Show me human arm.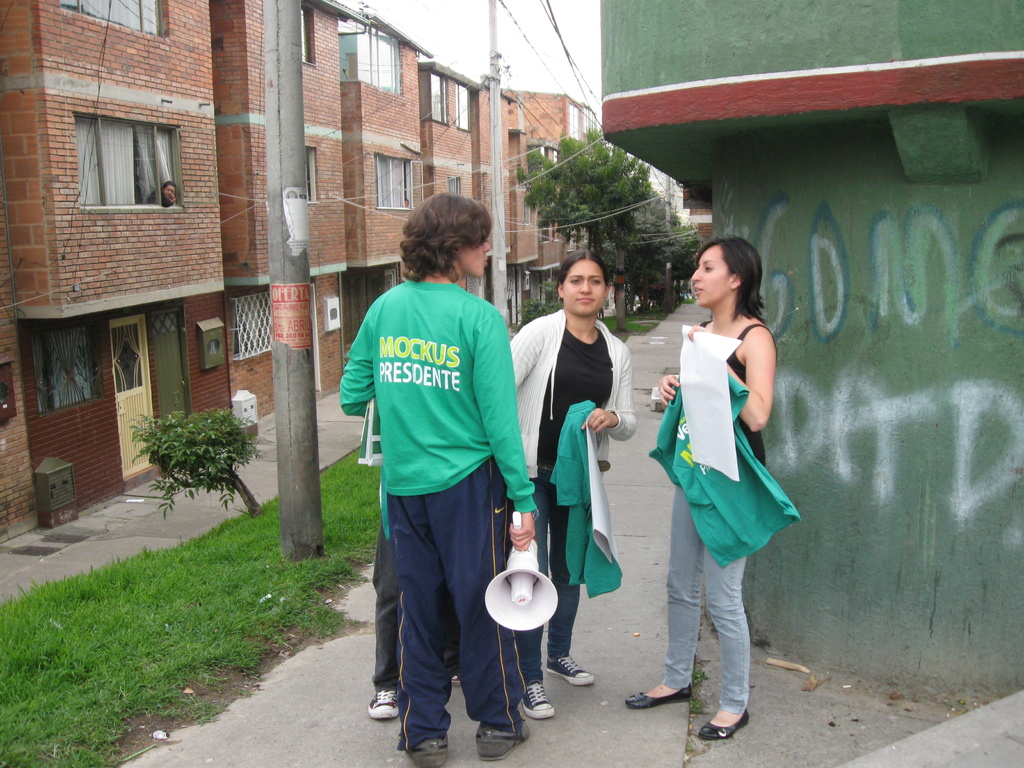
human arm is here: (332,284,384,424).
